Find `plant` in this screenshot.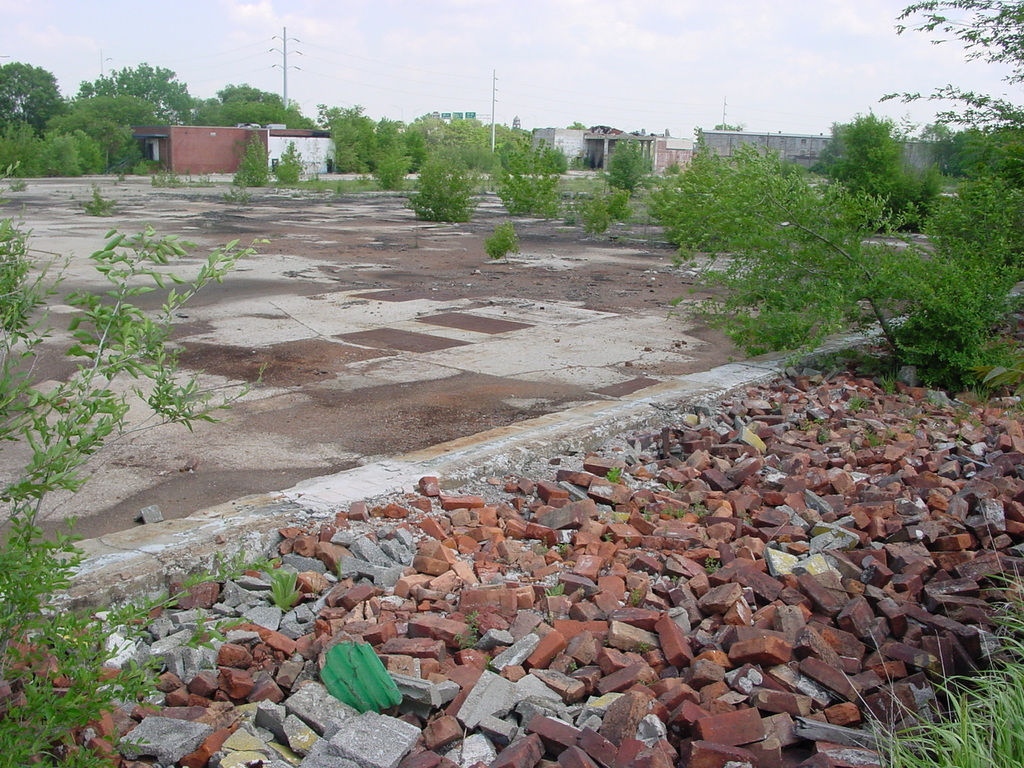
The bounding box for `plant` is bbox=[569, 190, 611, 238].
